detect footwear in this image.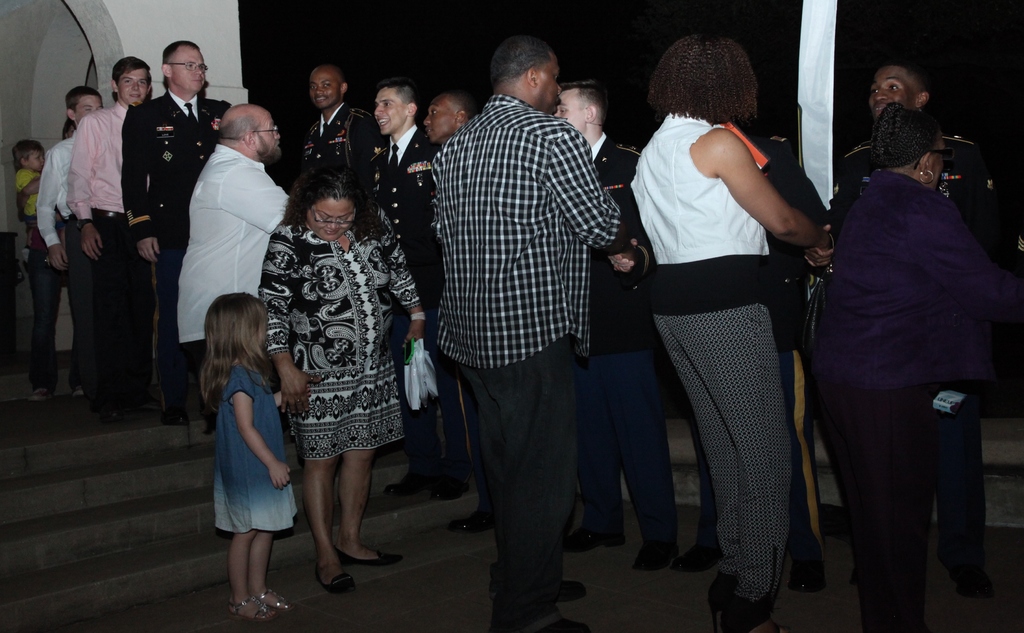
Detection: l=549, t=579, r=620, b=605.
